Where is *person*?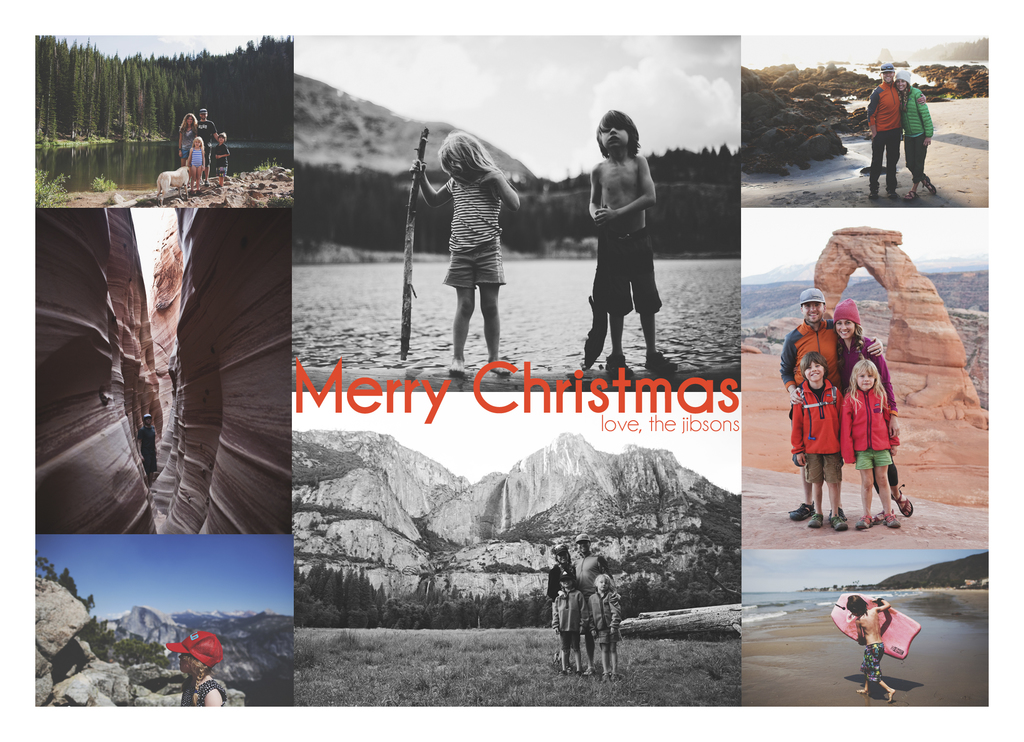
select_region(132, 411, 160, 489).
